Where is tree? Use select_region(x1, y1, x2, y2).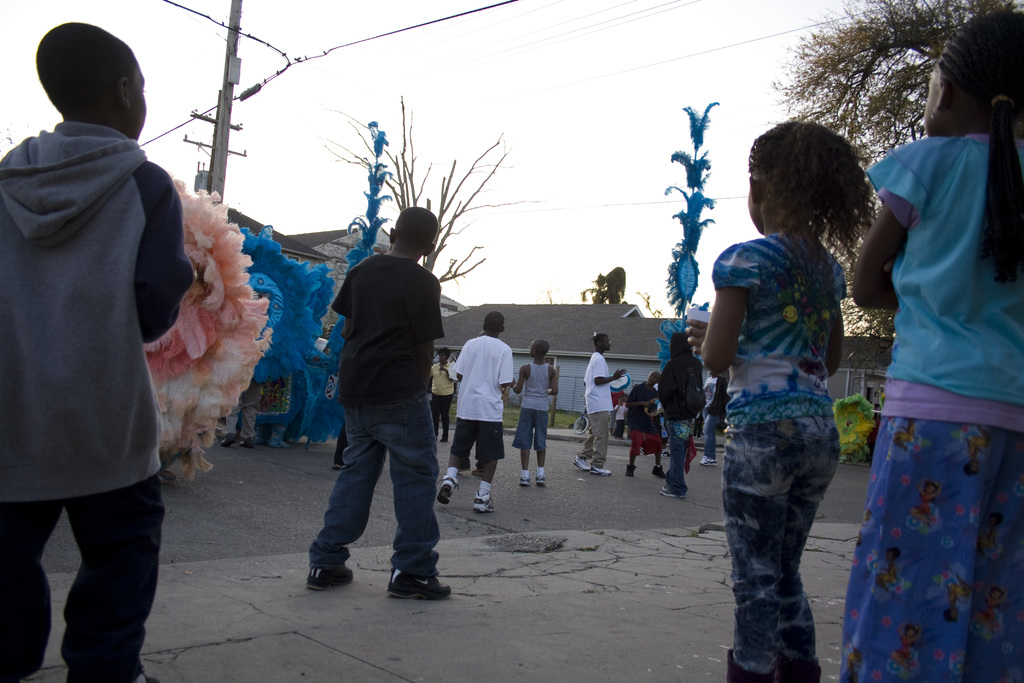
select_region(771, 0, 1023, 345).
